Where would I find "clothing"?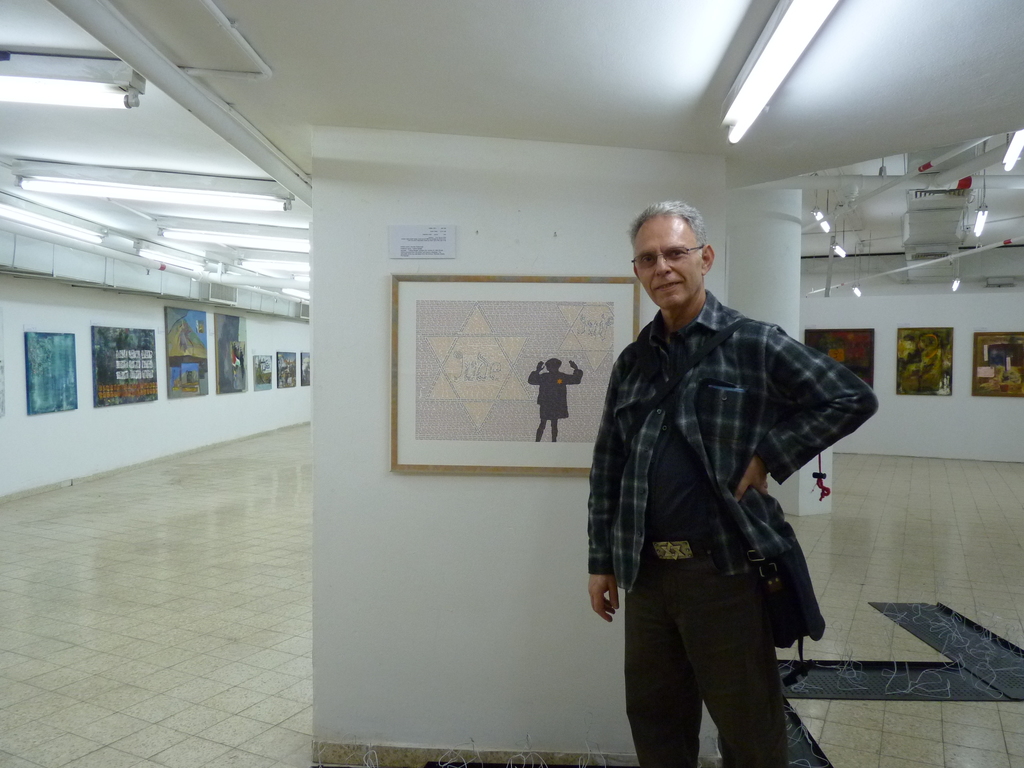
At 588/293/880/767.
